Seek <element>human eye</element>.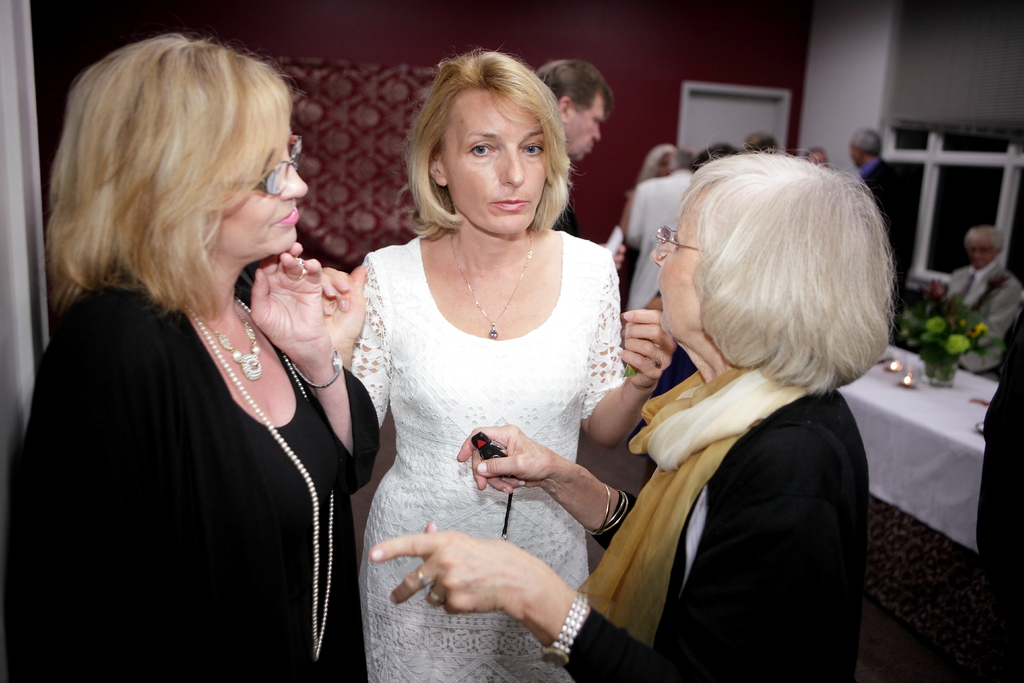
{"left": 525, "top": 136, "right": 545, "bottom": 157}.
